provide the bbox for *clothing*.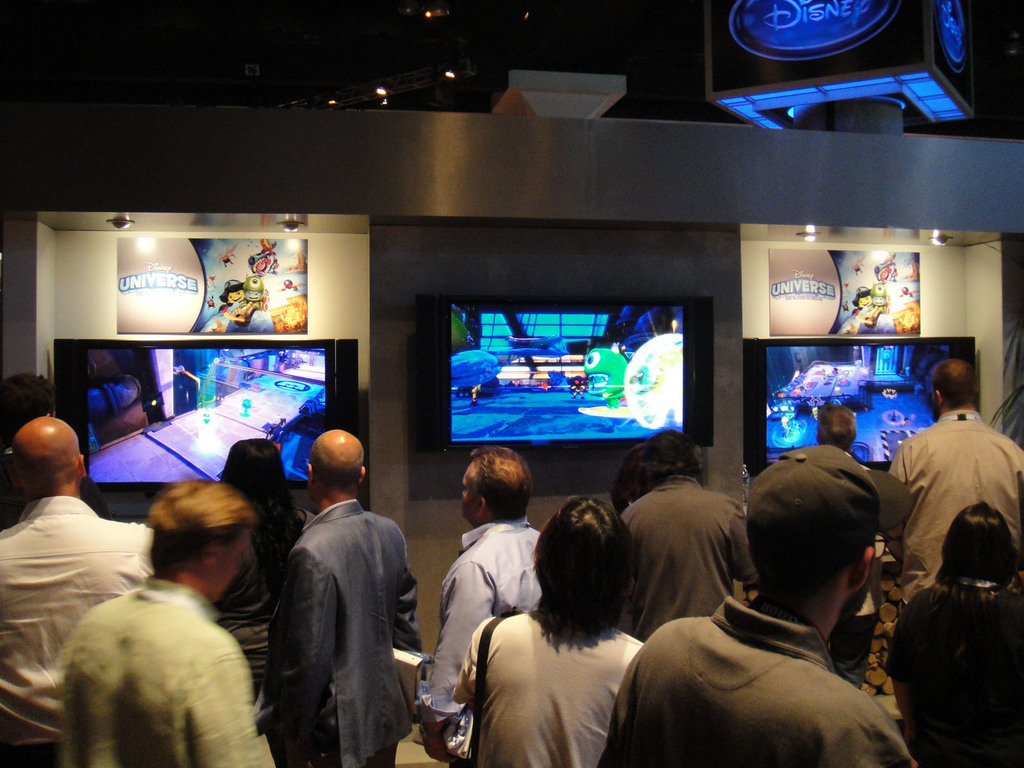
box(436, 508, 547, 728).
